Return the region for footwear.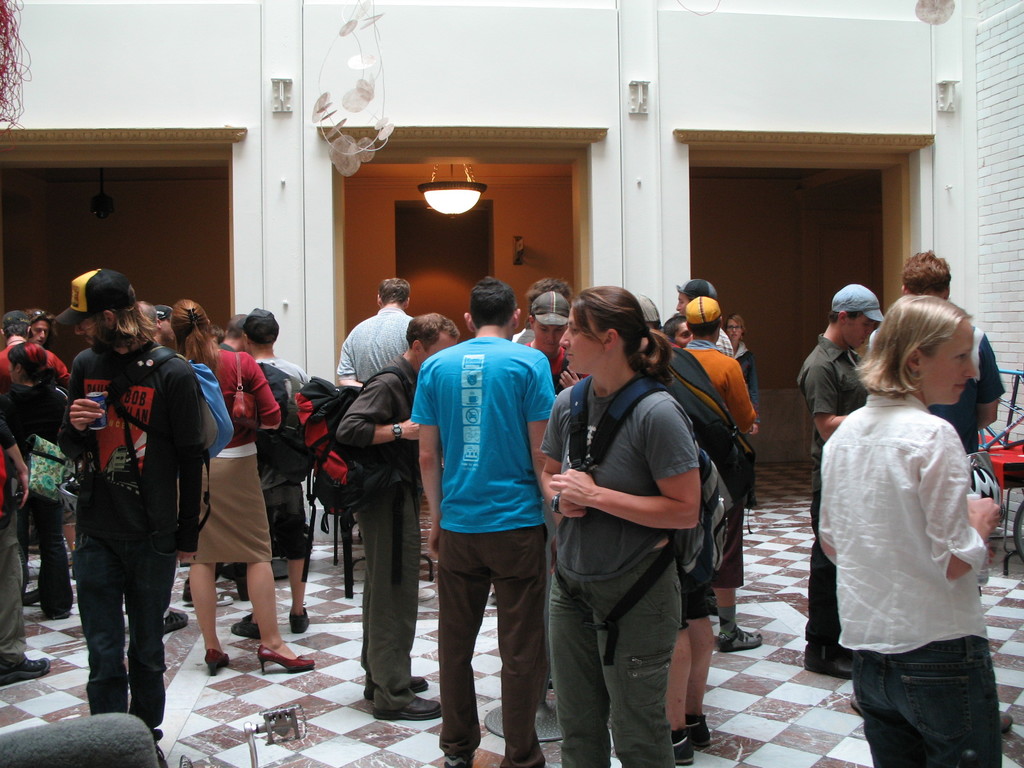
<region>662, 729, 690, 767</region>.
